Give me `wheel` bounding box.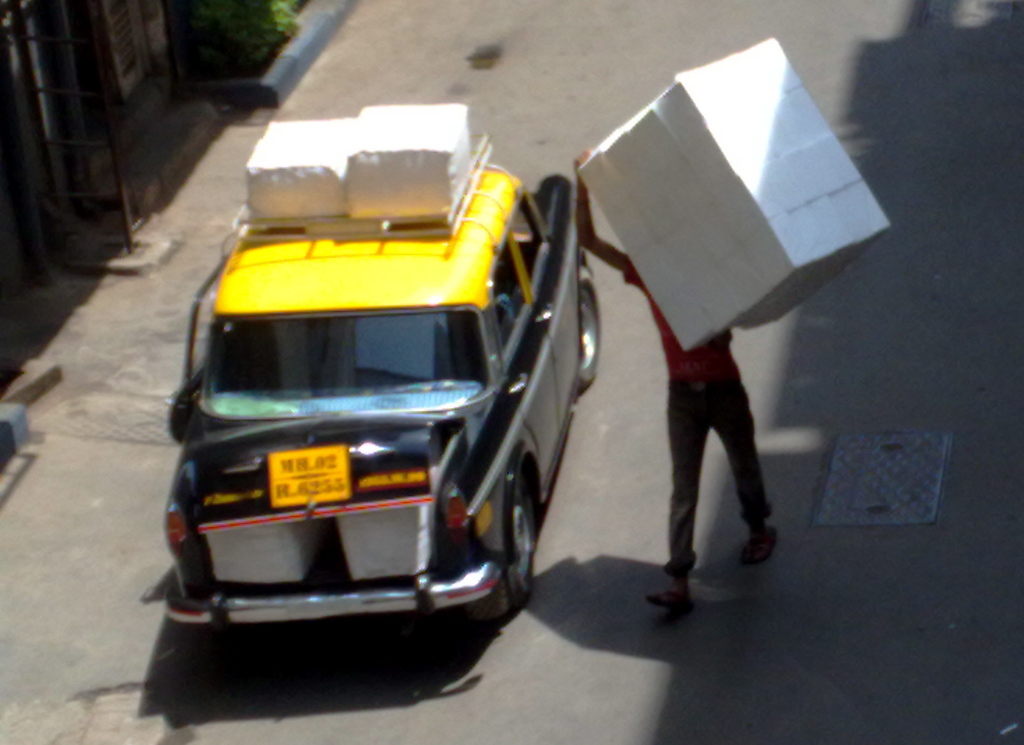
(x1=580, y1=268, x2=605, y2=398).
